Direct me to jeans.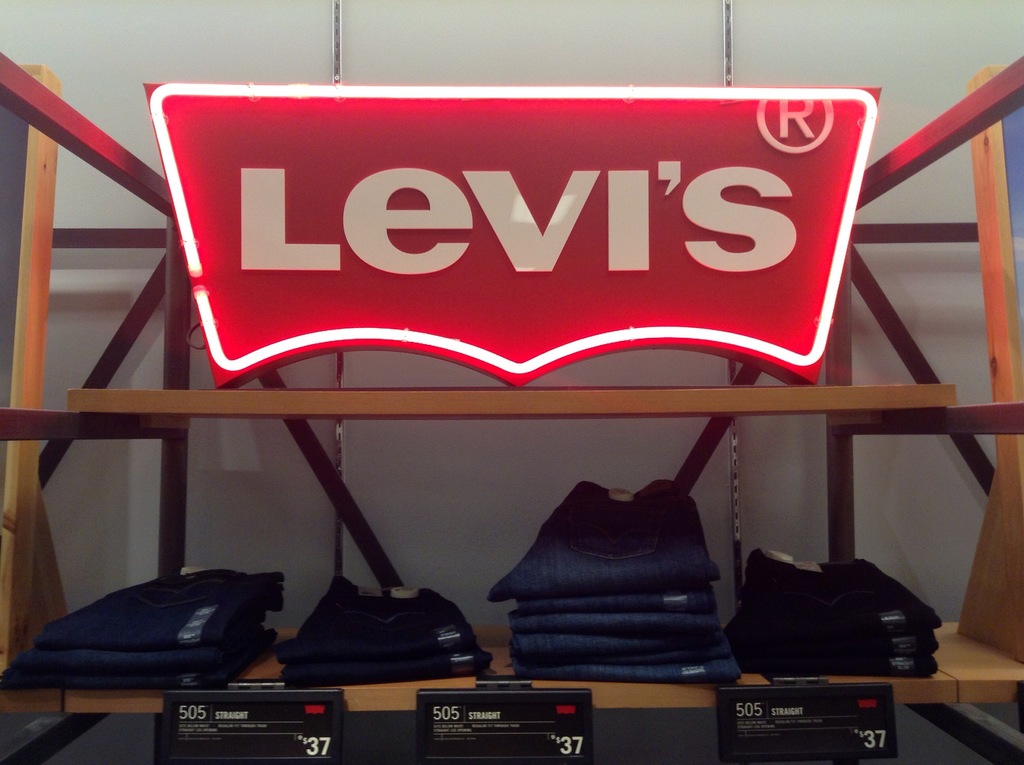
Direction: (left=503, top=612, right=747, bottom=671).
